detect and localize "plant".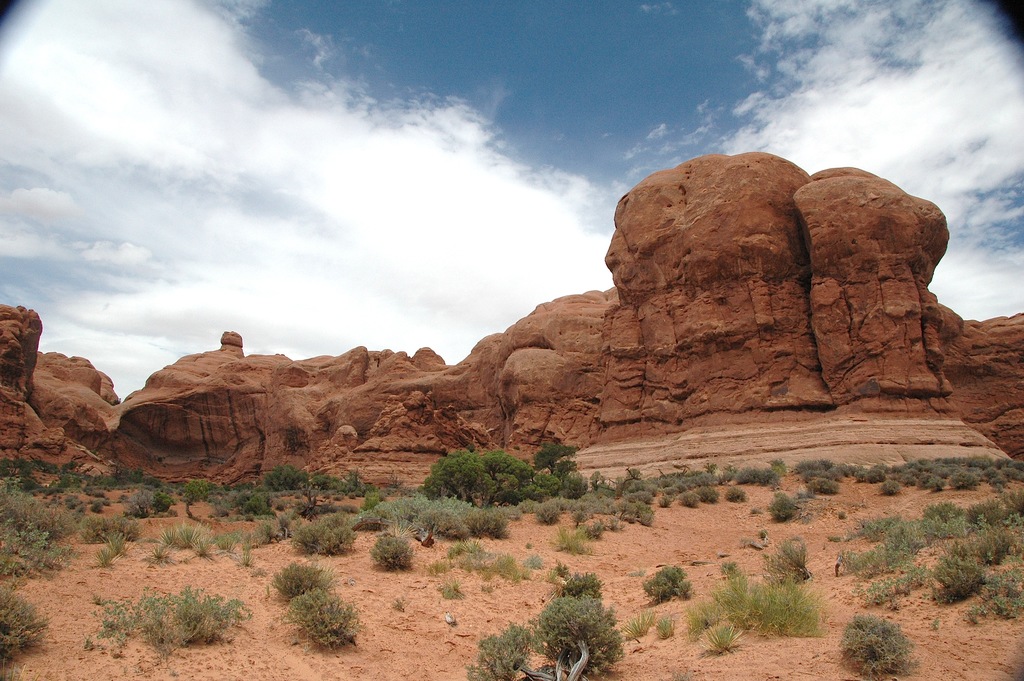
Localized at 260/464/287/485.
